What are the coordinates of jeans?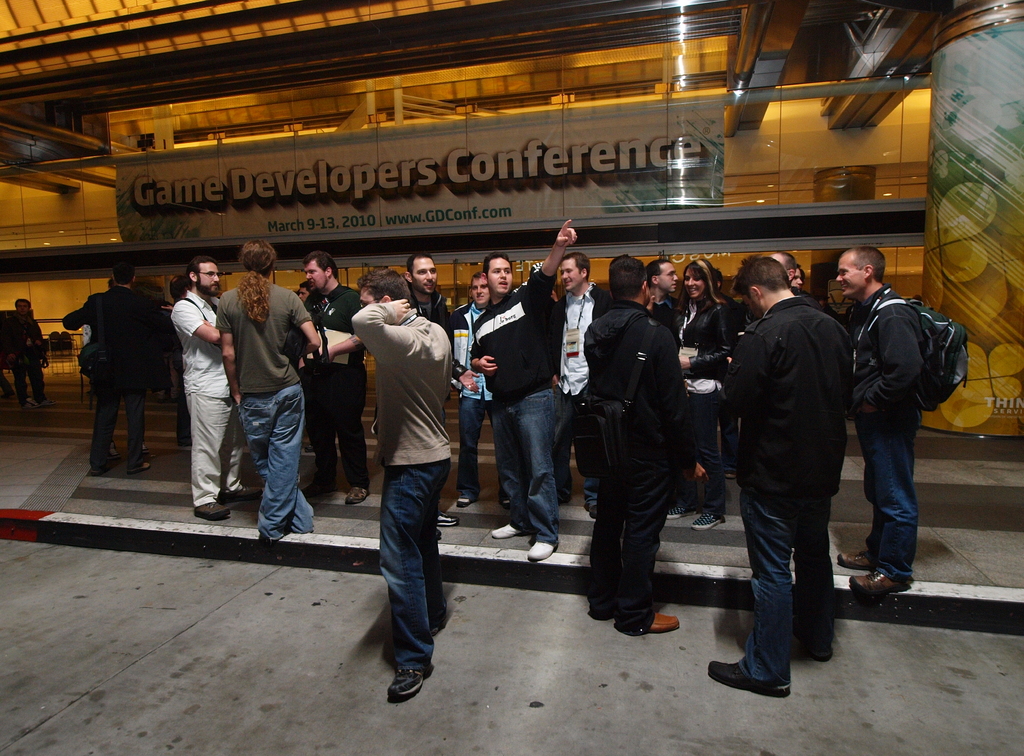
{"x1": 10, "y1": 362, "x2": 42, "y2": 400}.
